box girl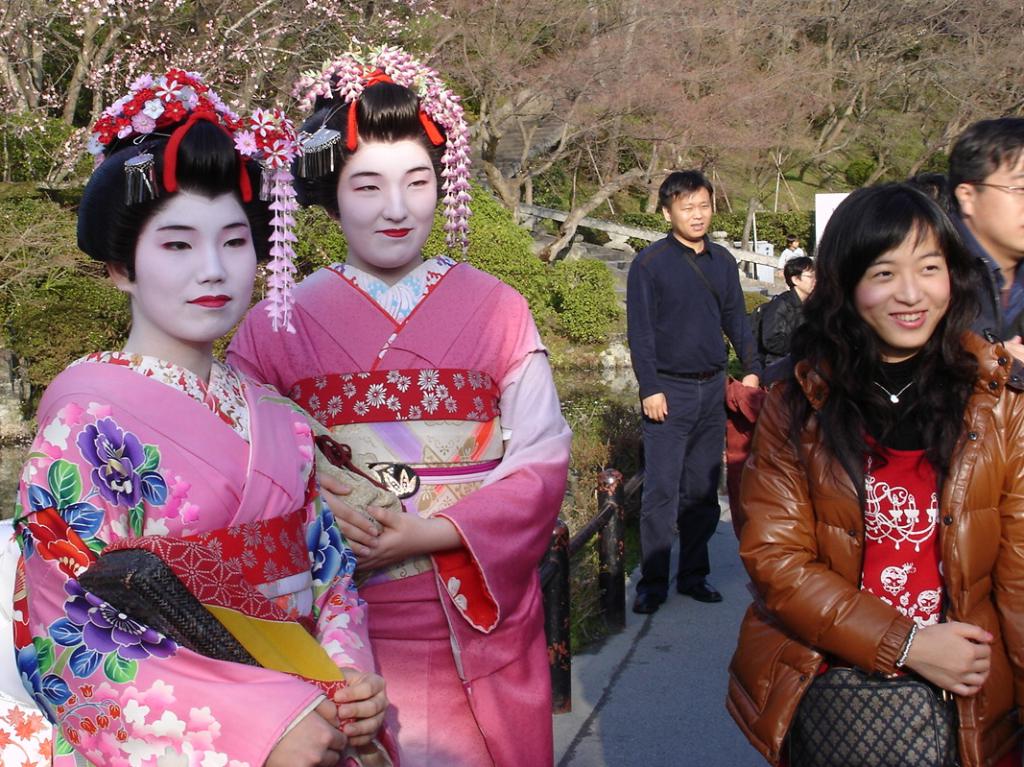
(723,183,1023,766)
